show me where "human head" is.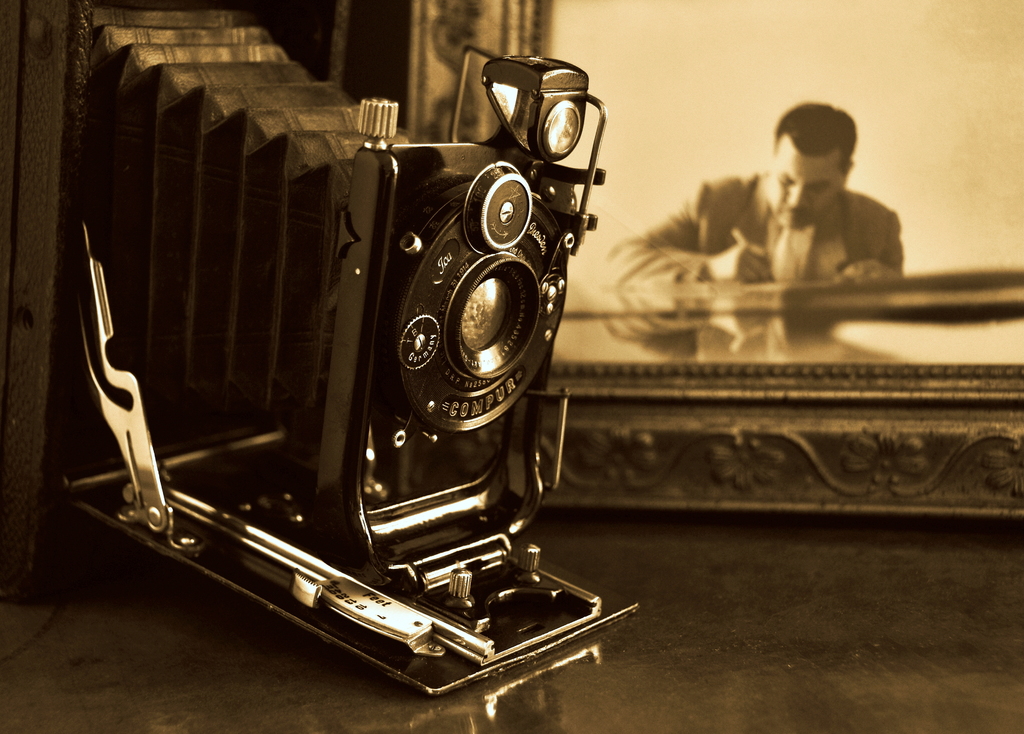
"human head" is at {"x1": 764, "y1": 95, "x2": 889, "y2": 212}.
